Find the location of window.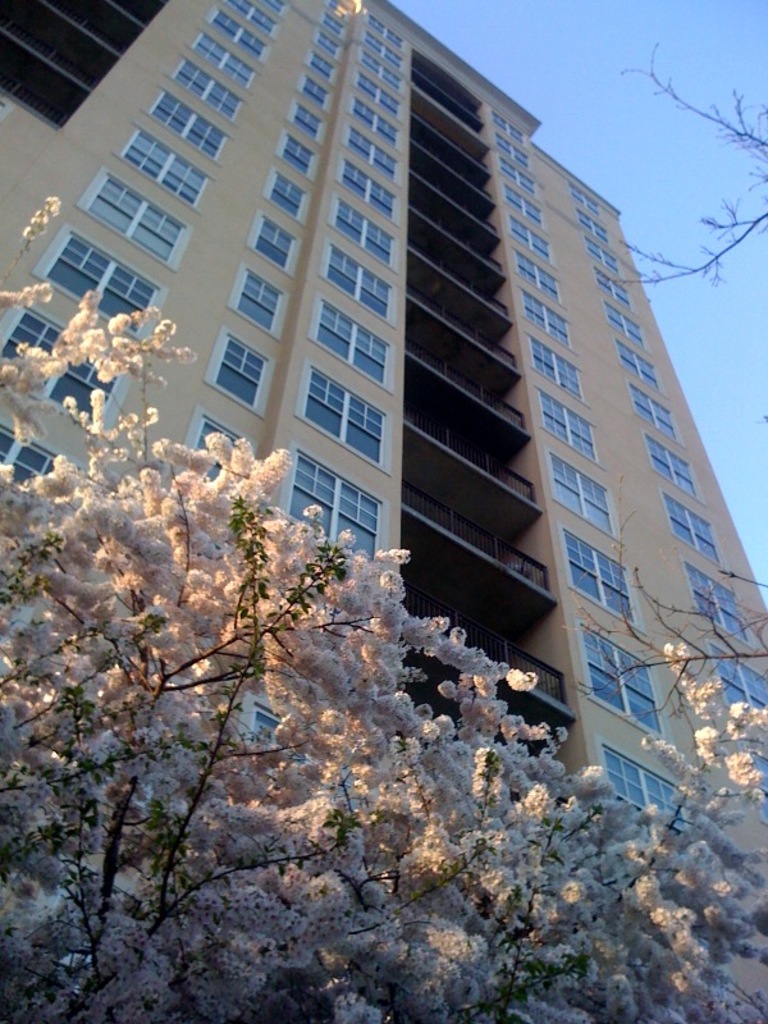
Location: <box>607,748,685,841</box>.
